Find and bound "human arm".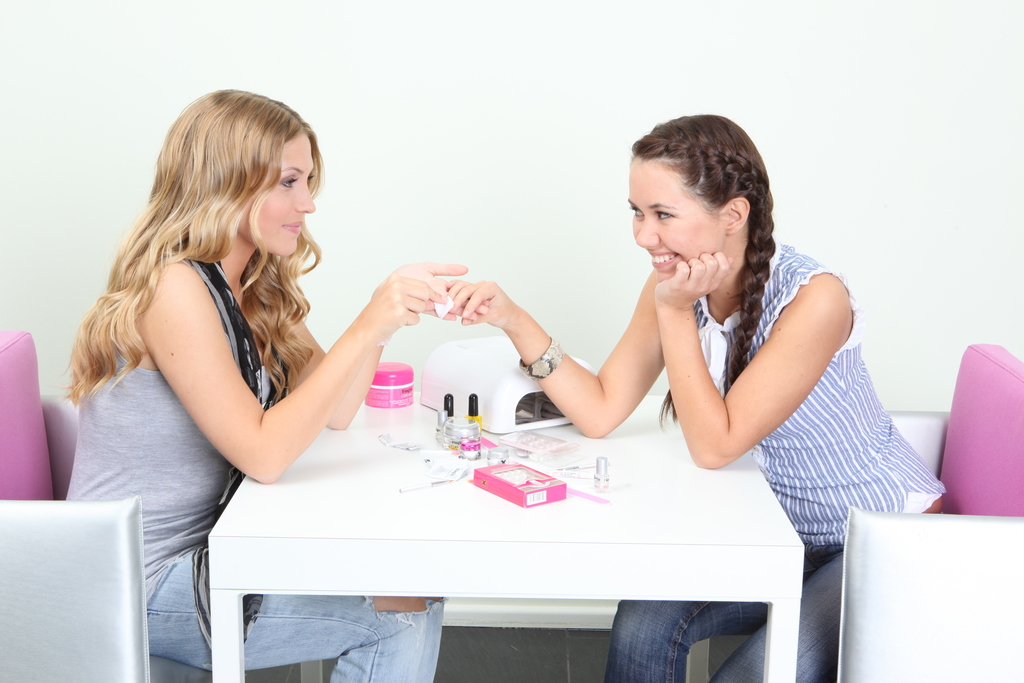
Bound: <bbox>129, 252, 441, 482</bbox>.
